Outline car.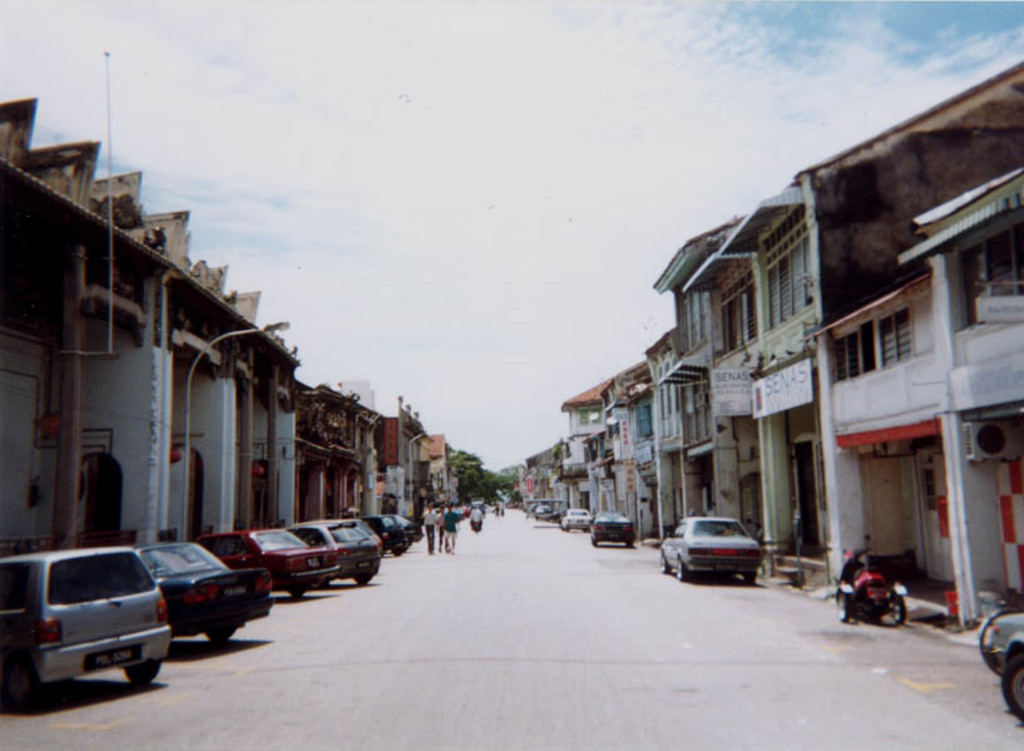
Outline: (left=535, top=502, right=551, bottom=518).
